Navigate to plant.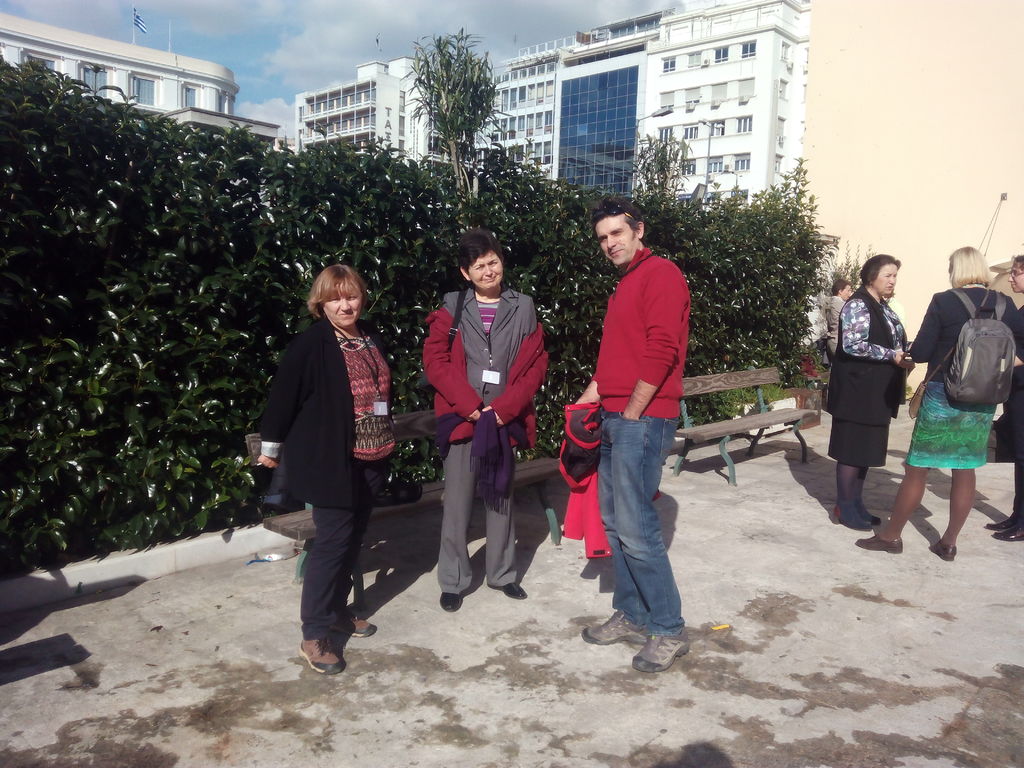
Navigation target: select_region(413, 18, 508, 186).
